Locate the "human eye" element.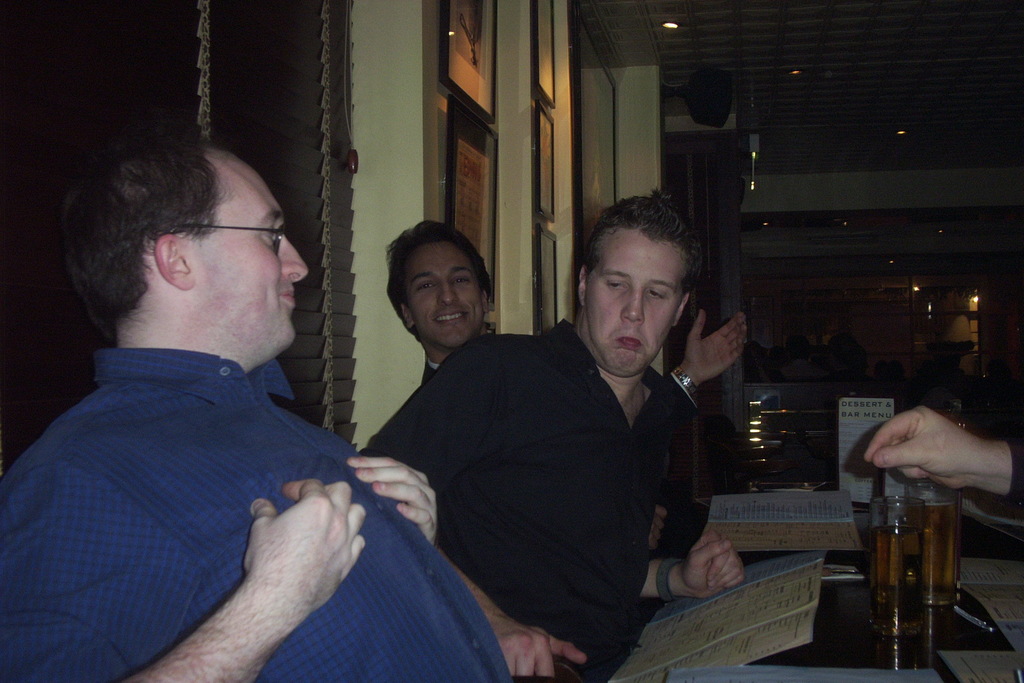
Element bbox: select_region(410, 283, 433, 296).
